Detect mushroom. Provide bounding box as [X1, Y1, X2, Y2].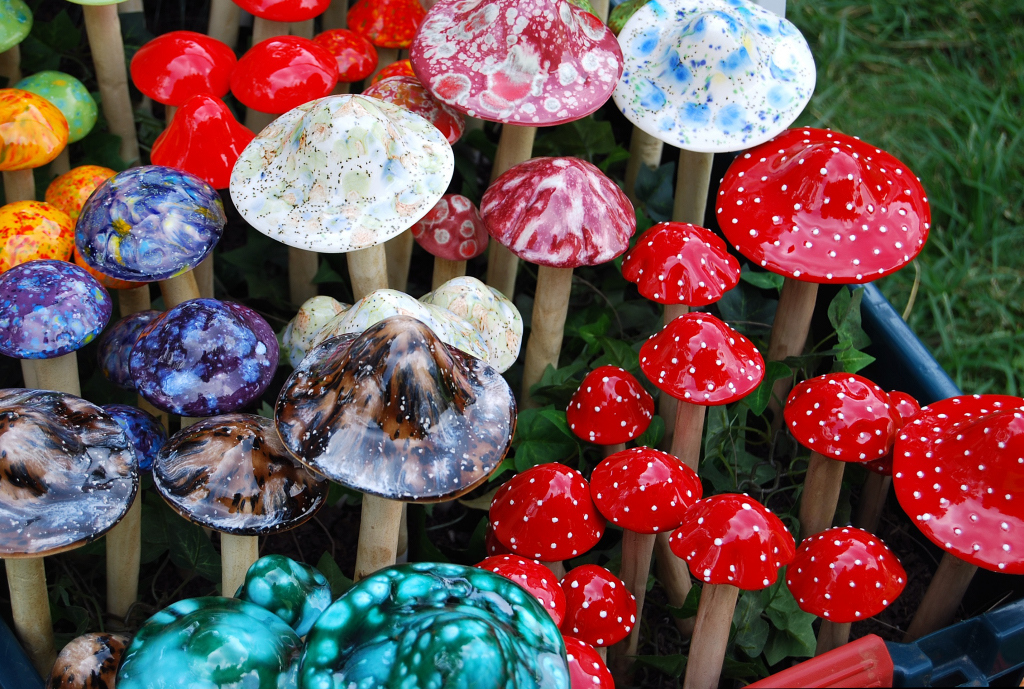
[236, 85, 451, 334].
